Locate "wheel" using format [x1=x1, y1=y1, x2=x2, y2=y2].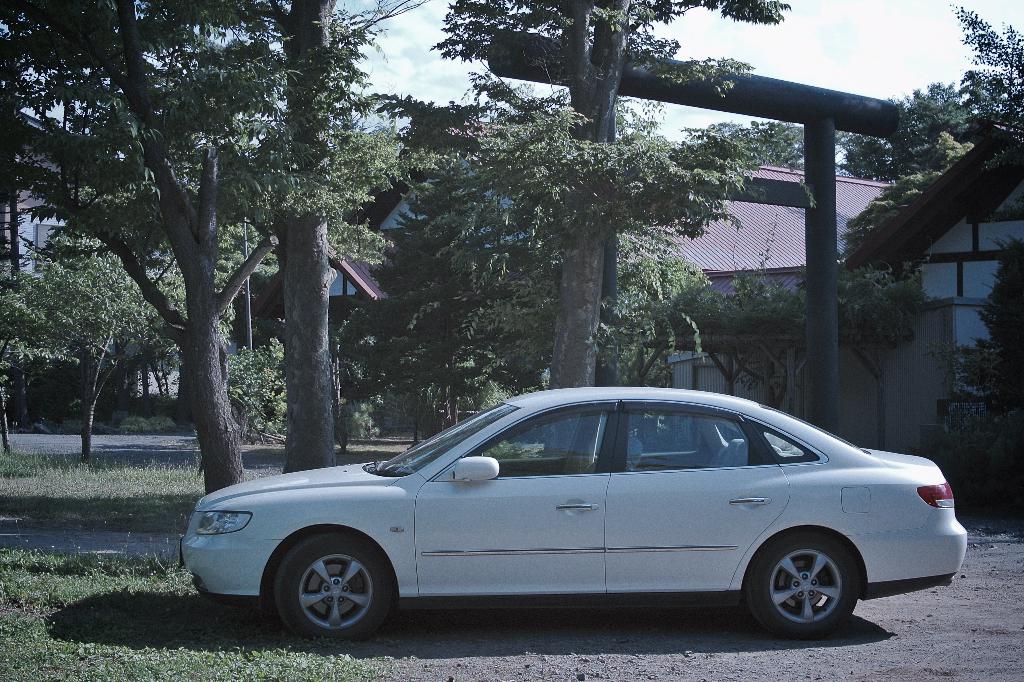
[x1=744, y1=528, x2=865, y2=635].
